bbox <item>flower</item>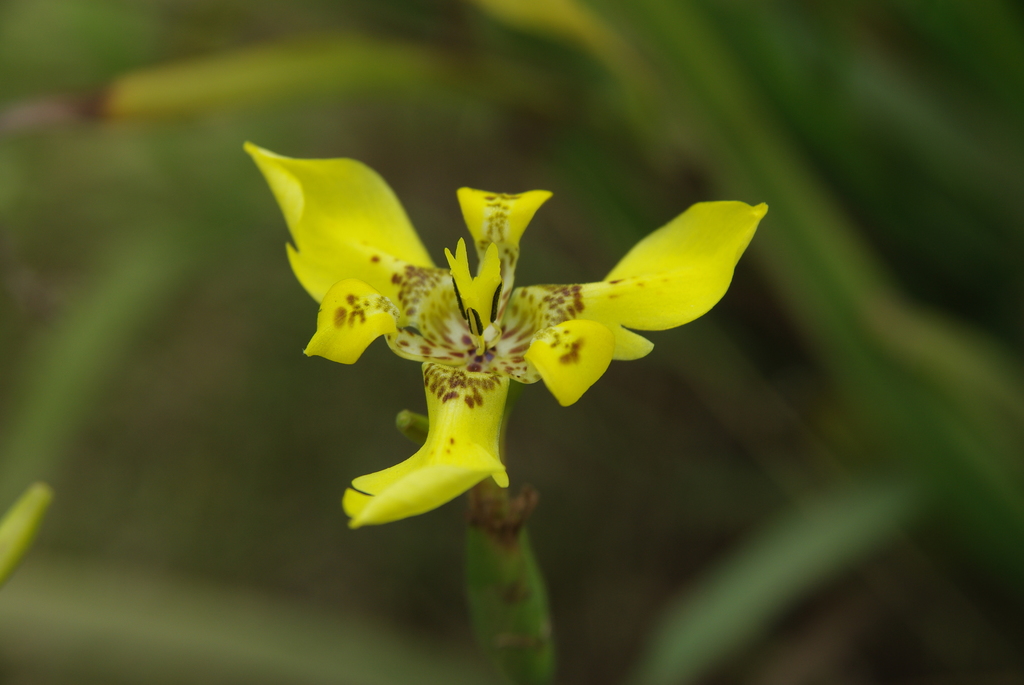
(x1=287, y1=169, x2=718, y2=471)
